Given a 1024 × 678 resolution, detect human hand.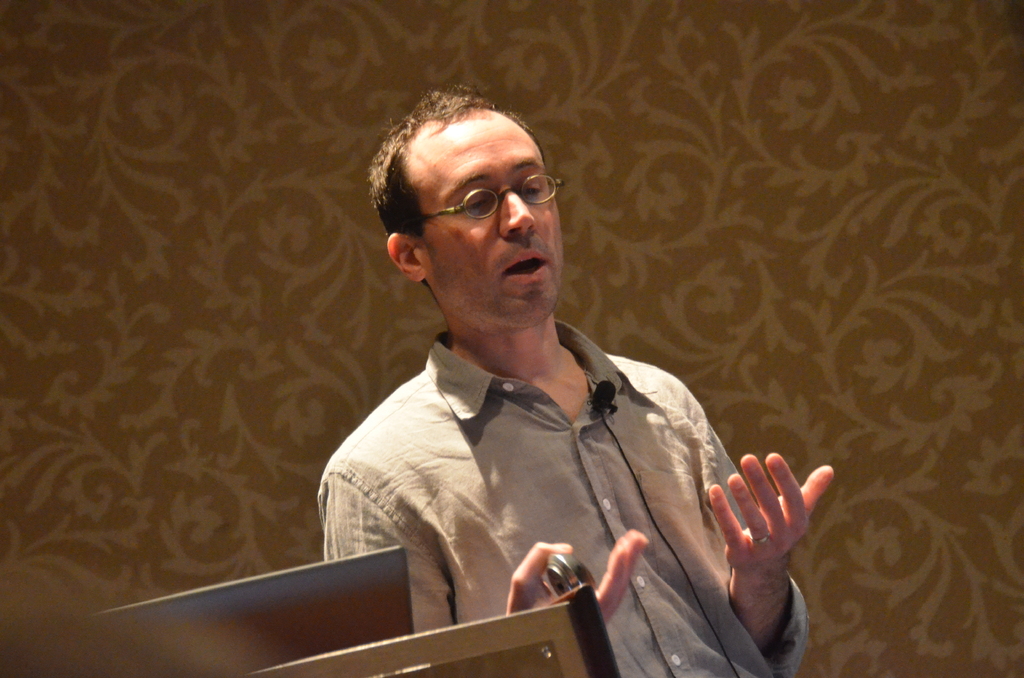
select_region(507, 528, 651, 625).
